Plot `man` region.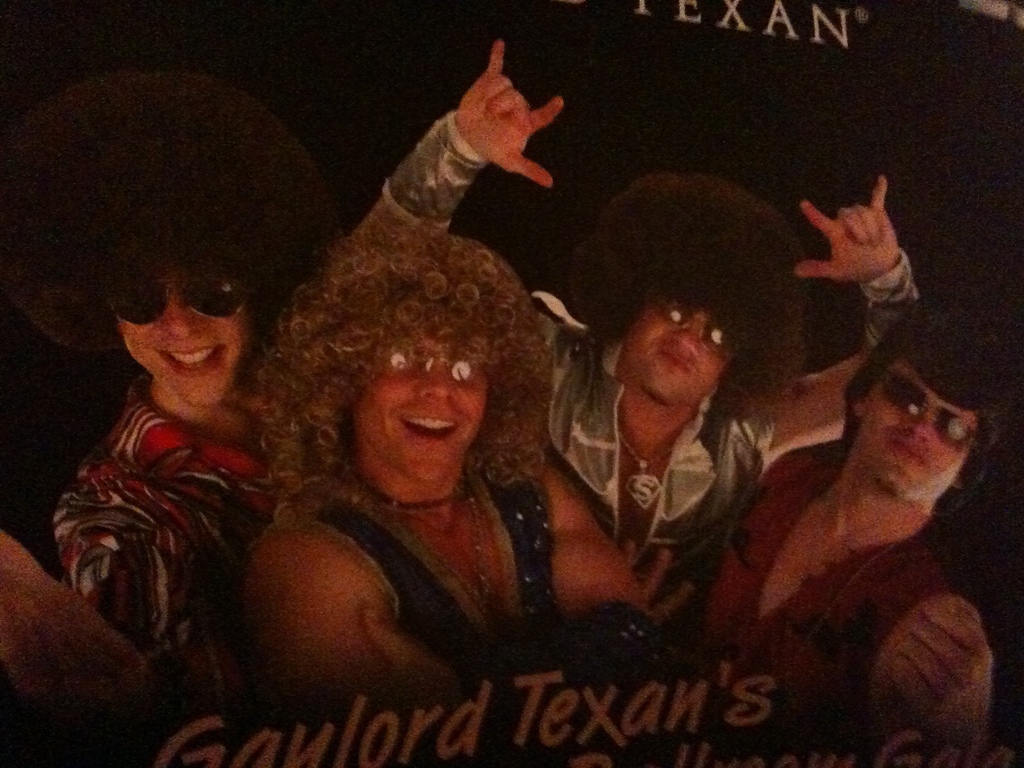
Plotted at (237,220,660,719).
